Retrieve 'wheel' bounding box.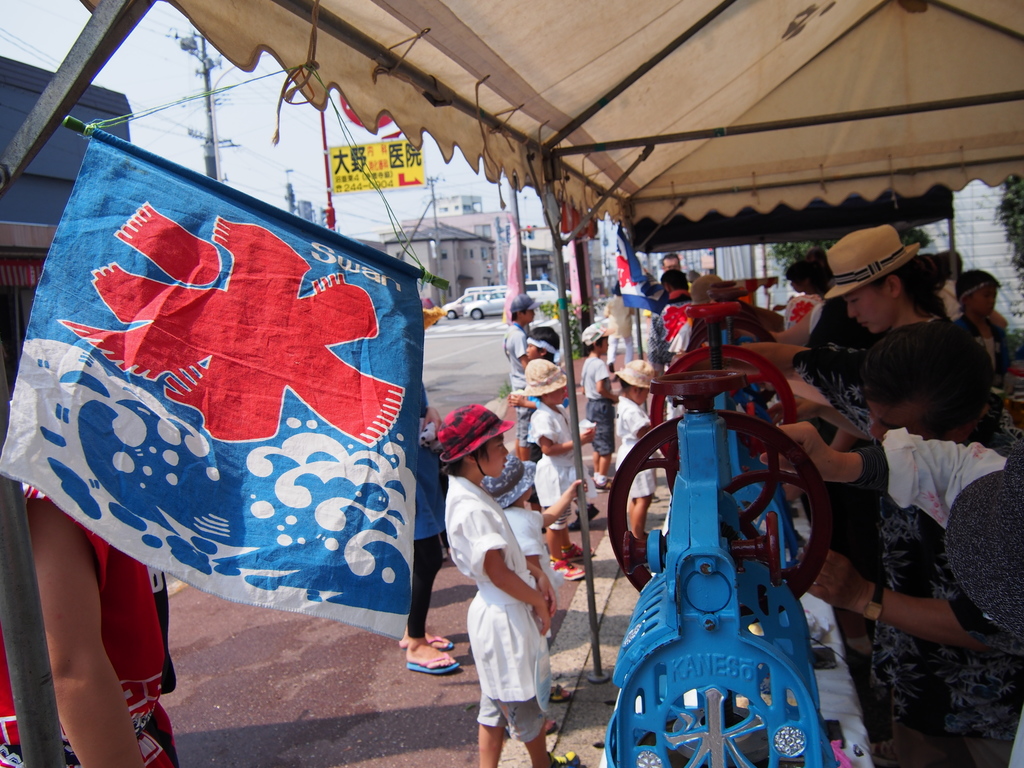
Bounding box: x1=650, y1=347, x2=797, y2=458.
